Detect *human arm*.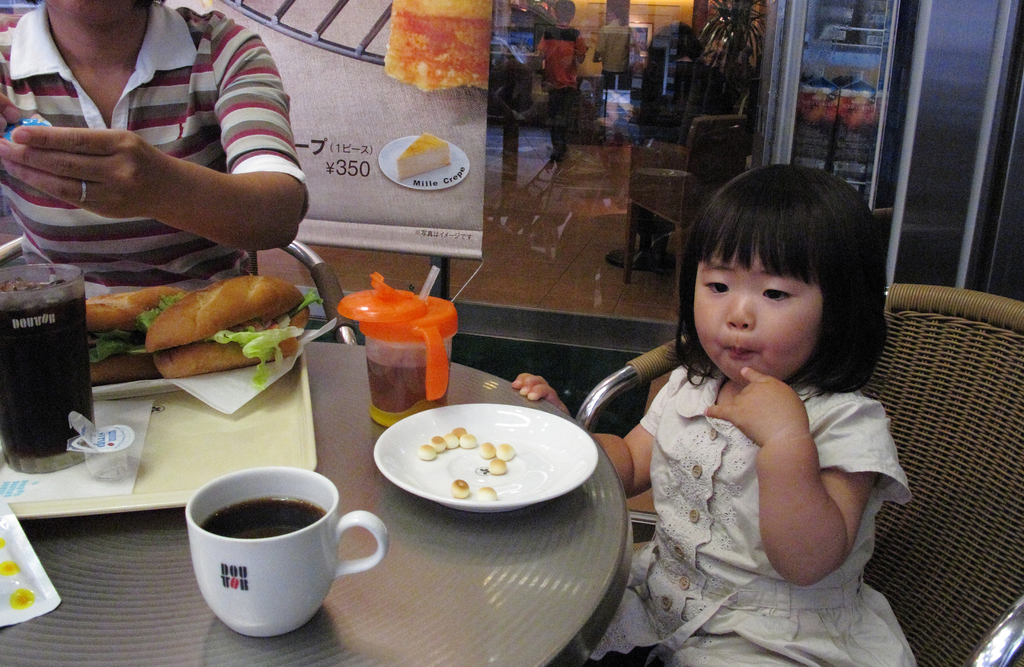
Detected at rect(0, 46, 310, 248).
